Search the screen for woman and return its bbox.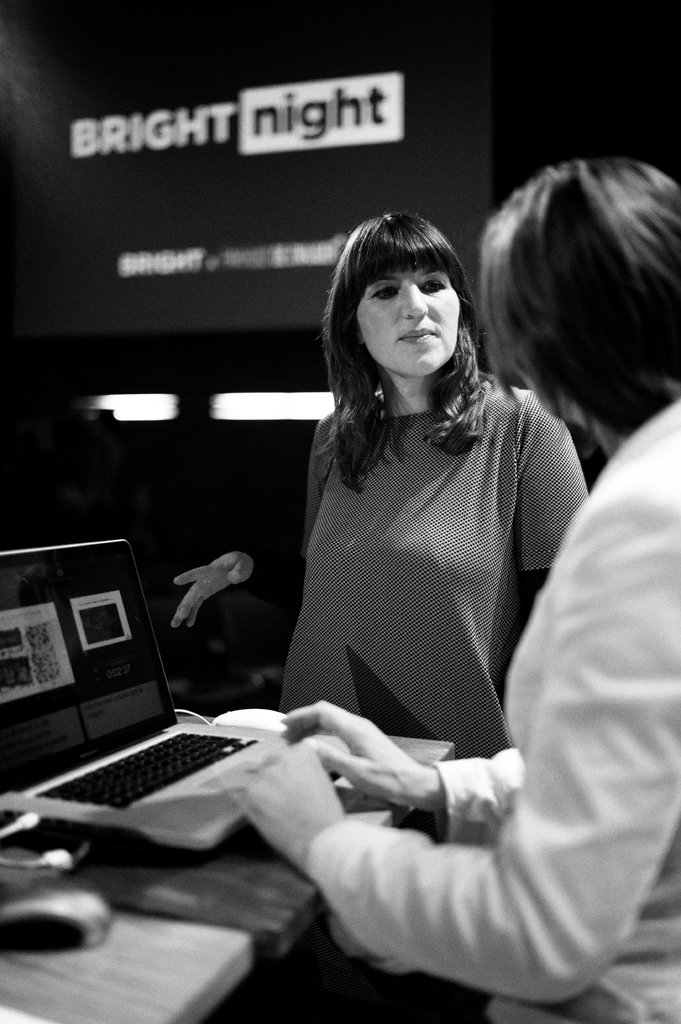
Found: bbox=[229, 159, 680, 1023].
